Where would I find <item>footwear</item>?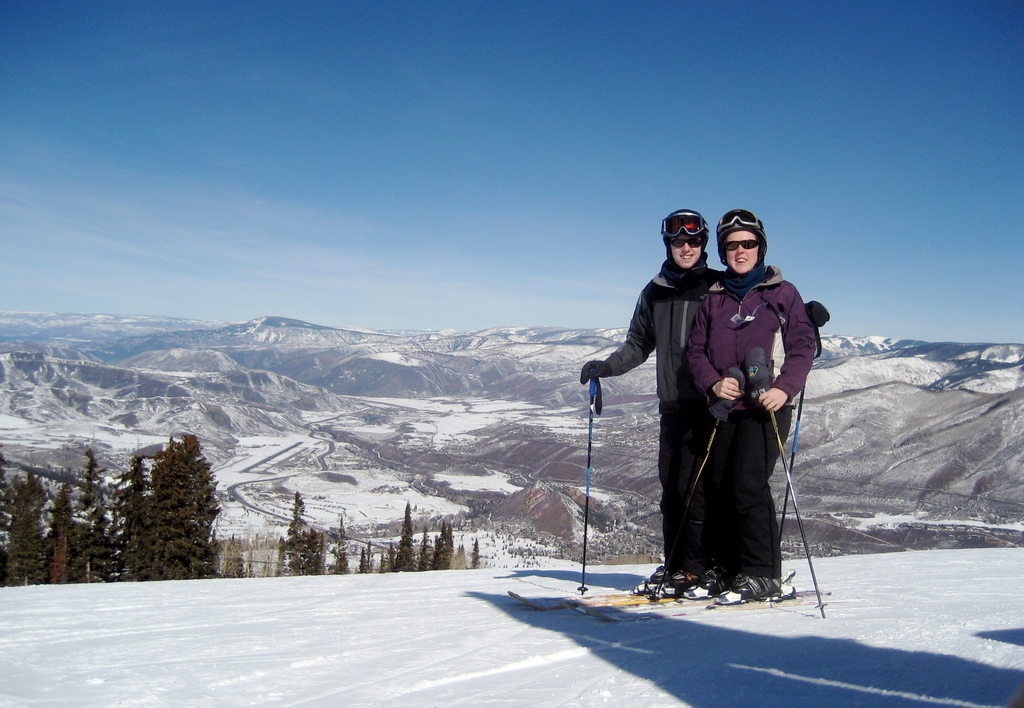
At (left=682, top=566, right=730, bottom=602).
